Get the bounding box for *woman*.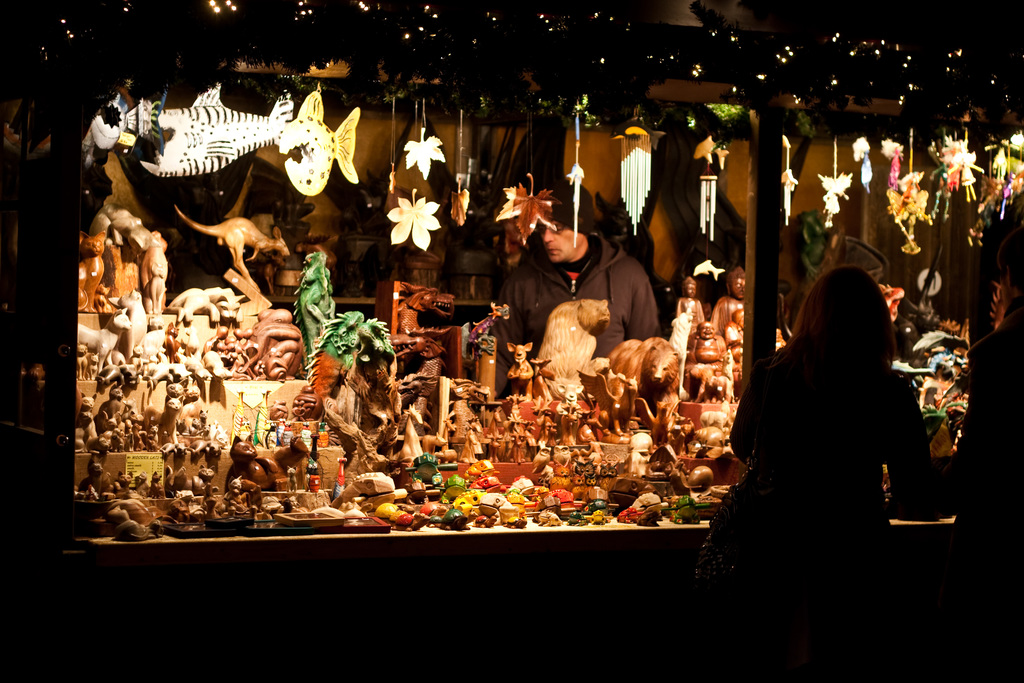
left=719, top=228, right=947, bottom=620.
